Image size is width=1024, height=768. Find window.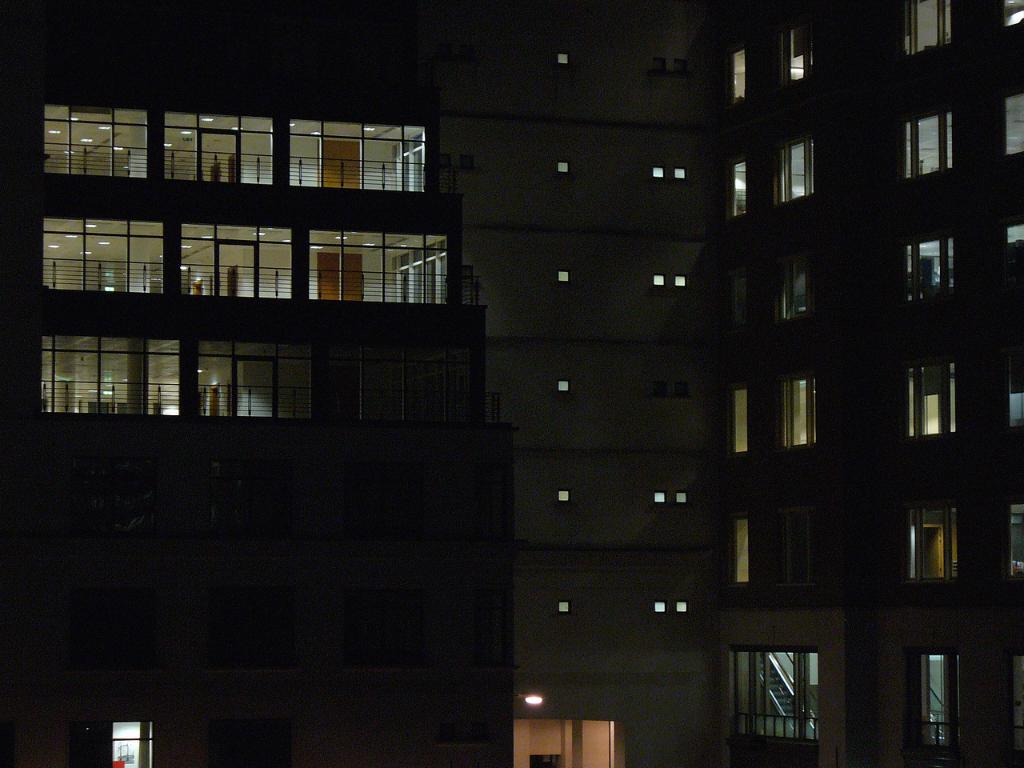
rect(726, 272, 746, 338).
